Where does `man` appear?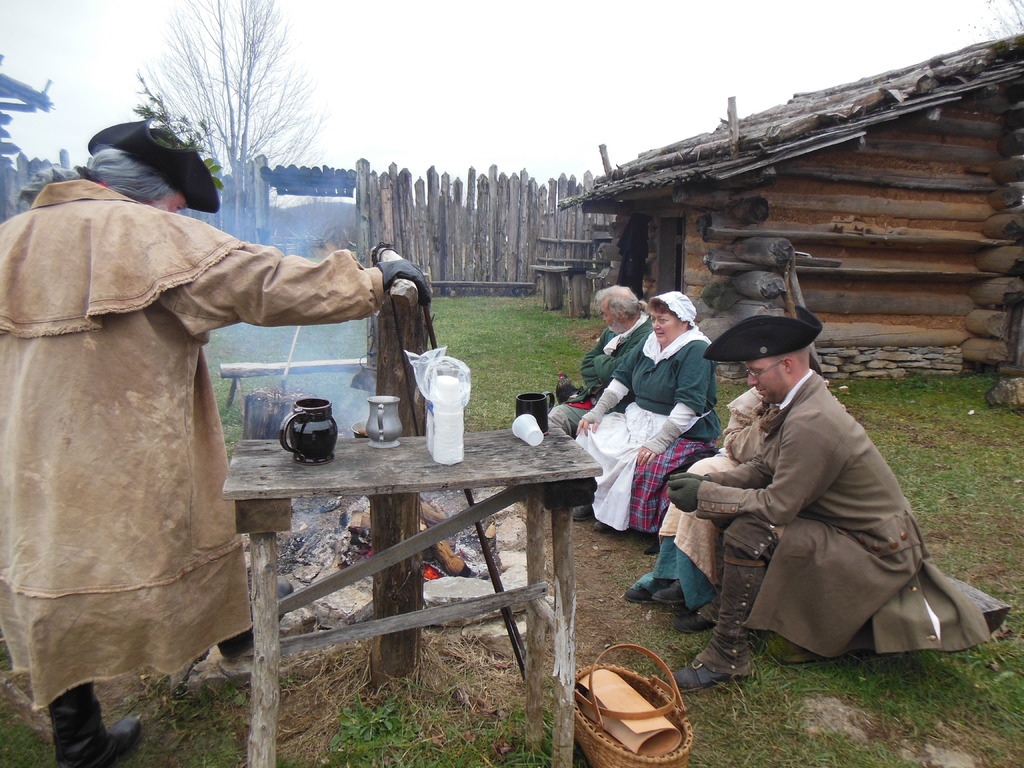
Appears at x1=0, y1=122, x2=429, y2=767.
